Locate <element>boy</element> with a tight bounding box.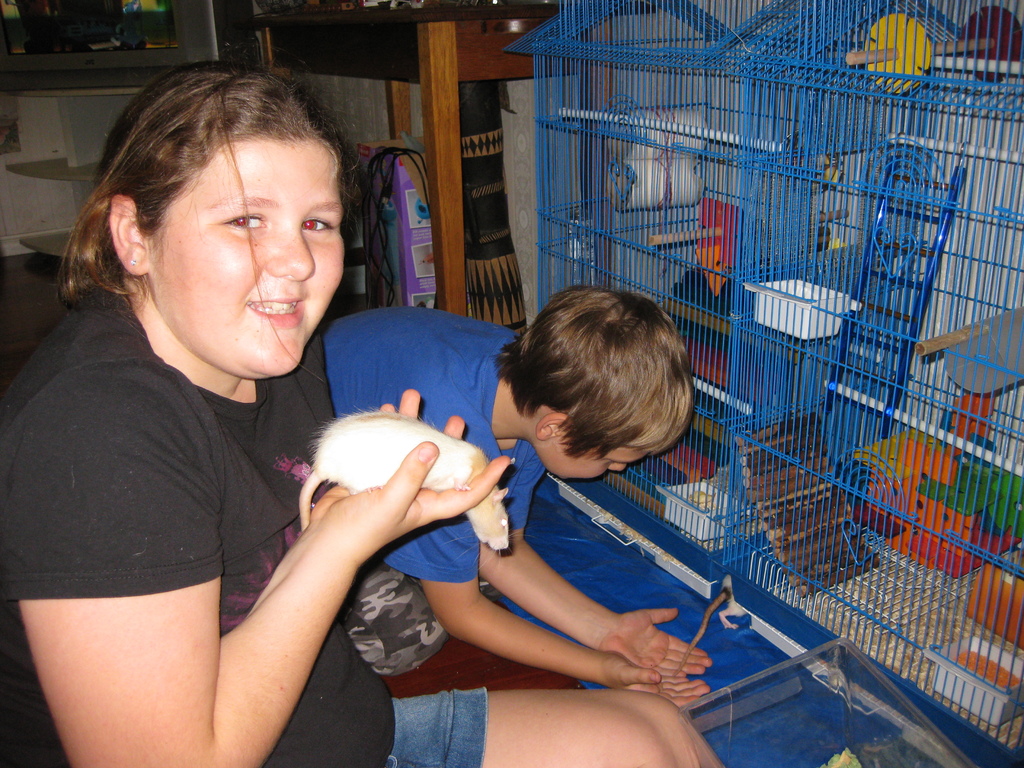
325, 283, 714, 705.
